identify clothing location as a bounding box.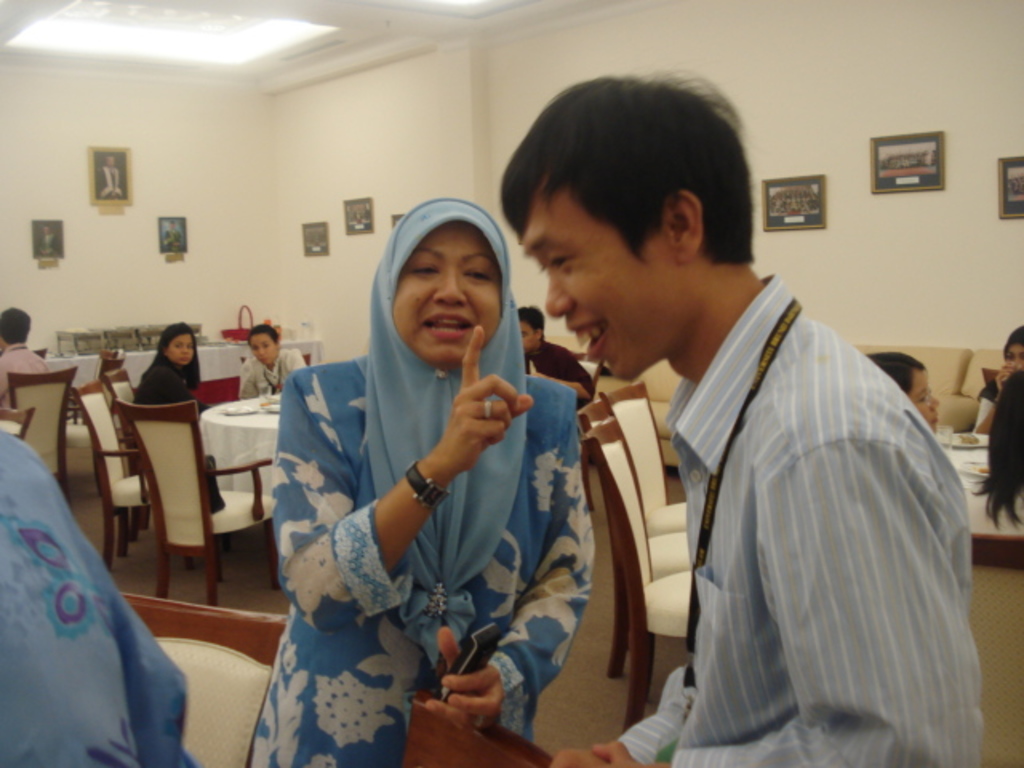
left=133, top=362, right=216, bottom=426.
